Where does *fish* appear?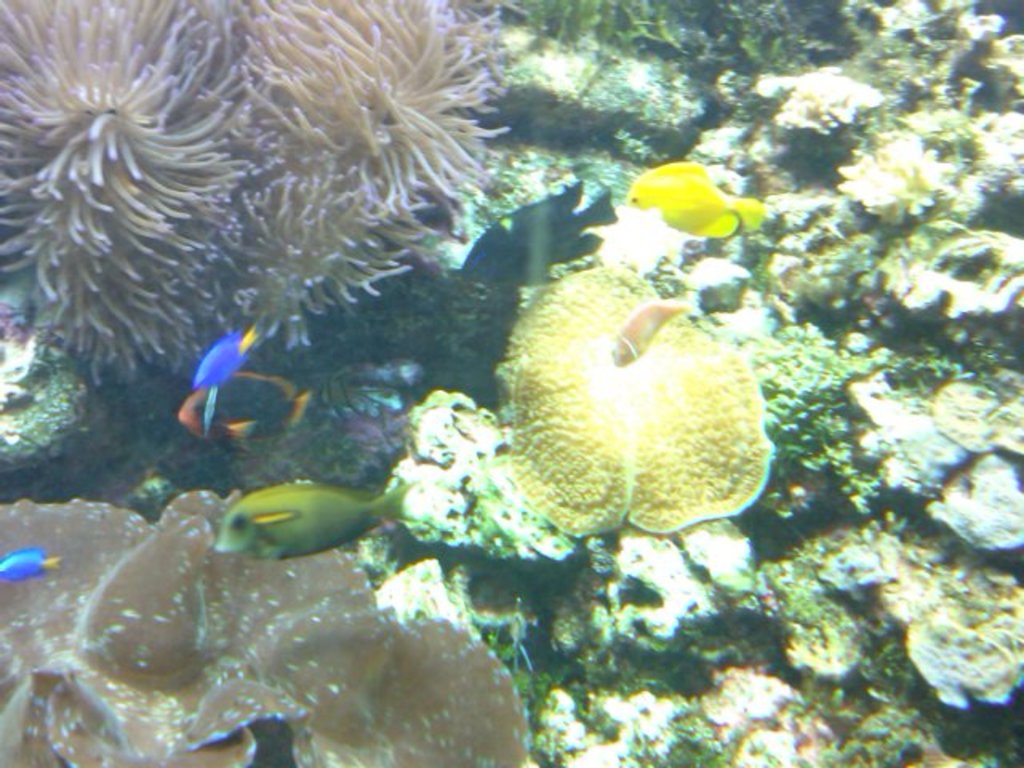
Appears at BBox(0, 549, 69, 578).
